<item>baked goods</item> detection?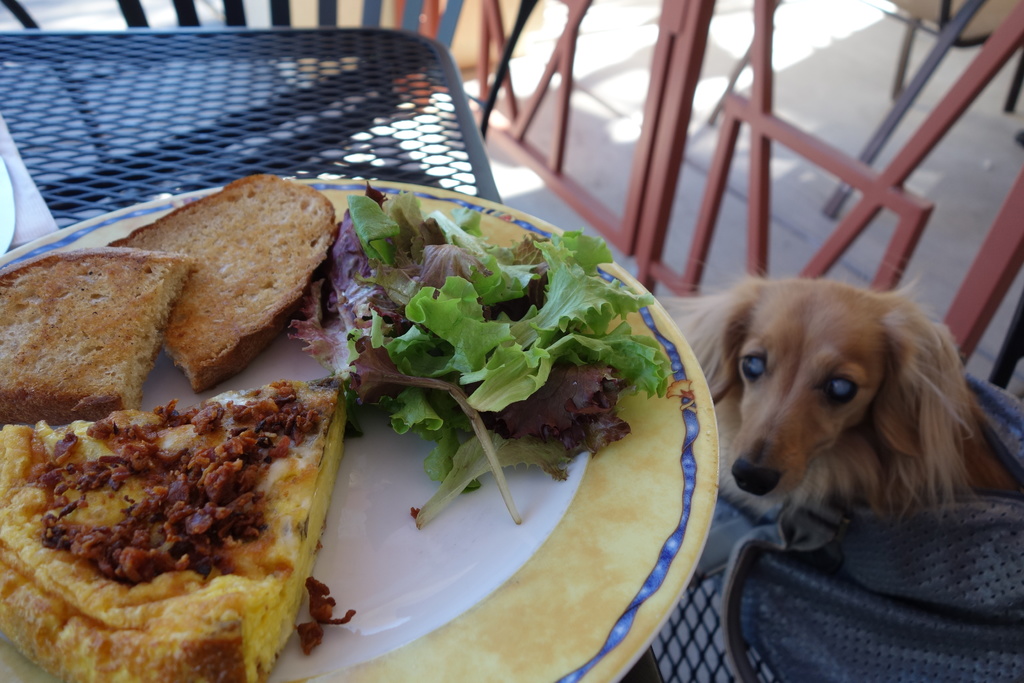
<region>0, 379, 342, 682</region>
